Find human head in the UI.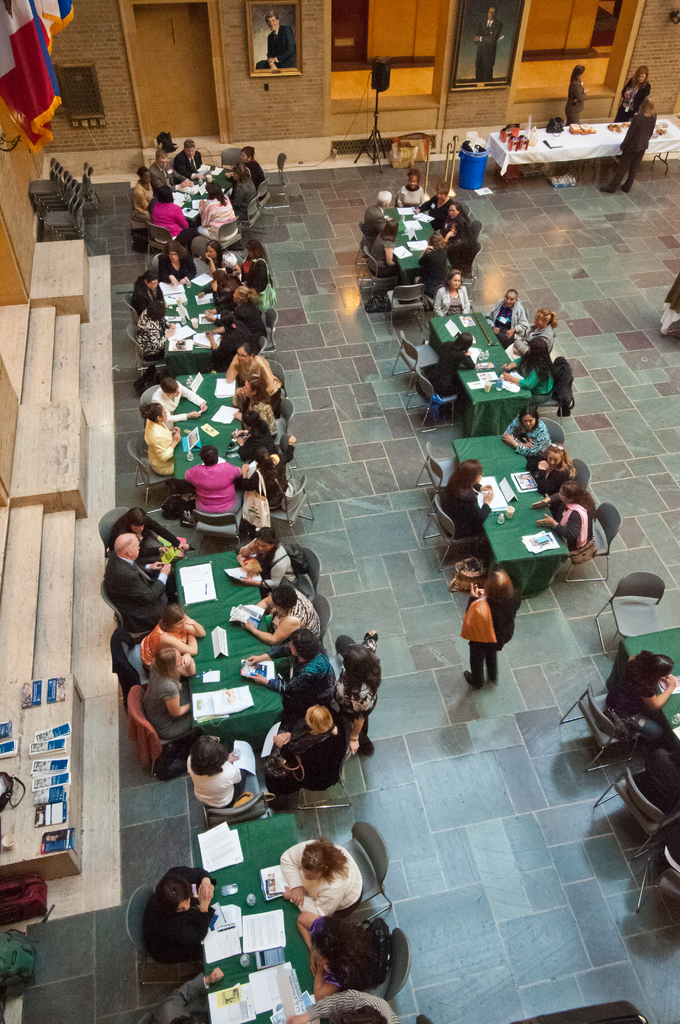
UI element at detection(634, 66, 647, 85).
